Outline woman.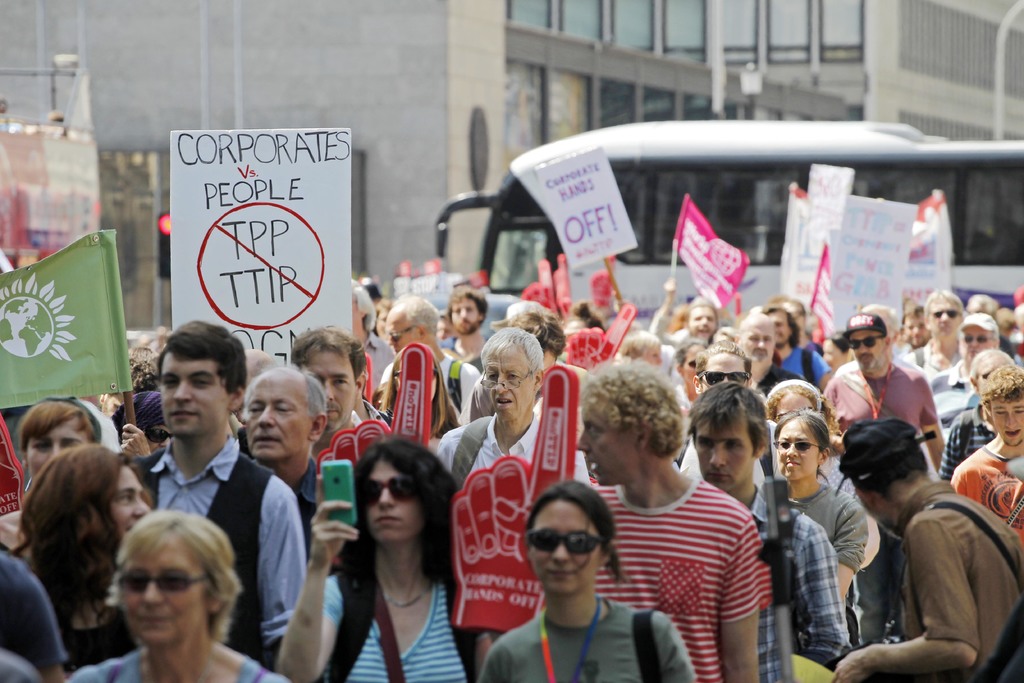
Outline: locate(65, 512, 289, 682).
